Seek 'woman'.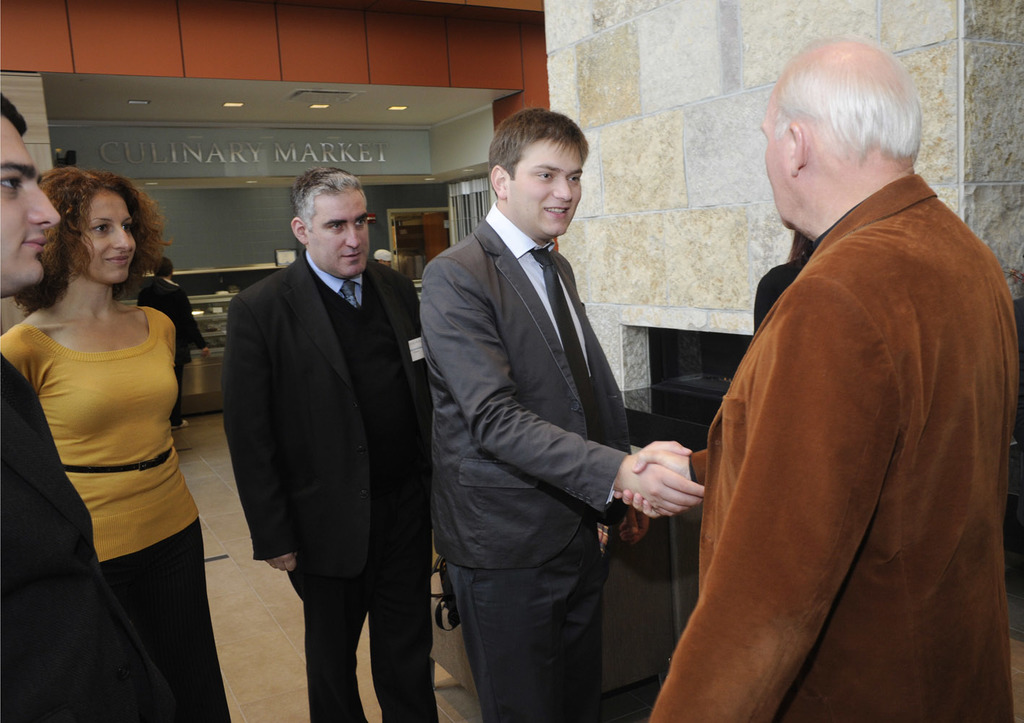
4/145/220/696.
